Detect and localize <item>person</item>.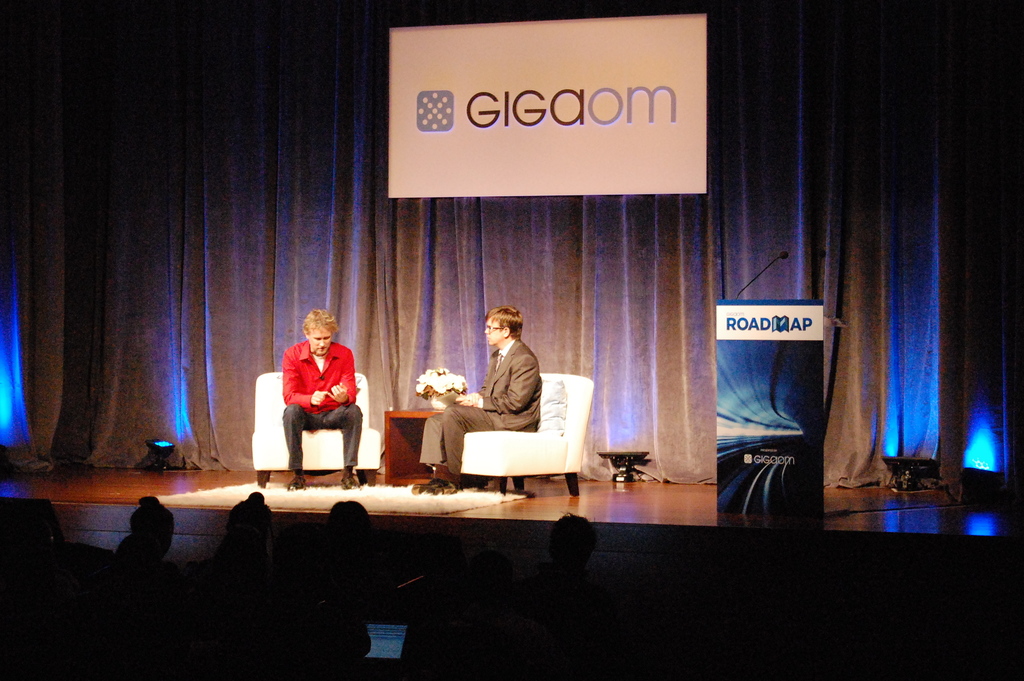
Localized at 282, 308, 362, 492.
